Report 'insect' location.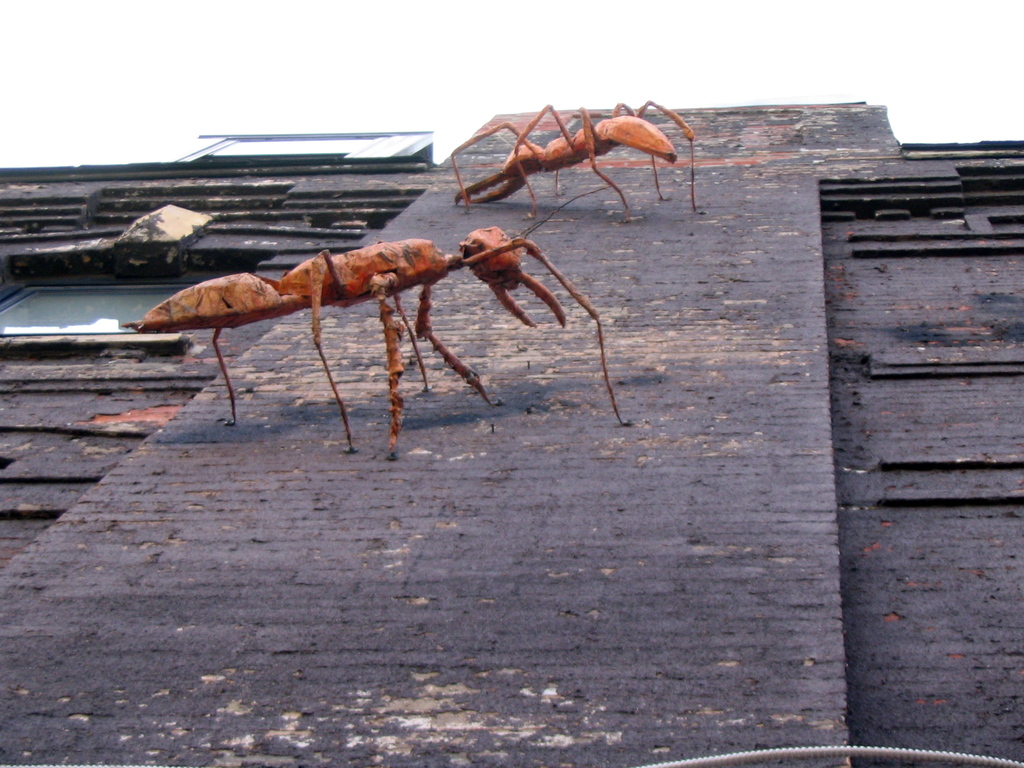
Report: bbox=(116, 188, 637, 461).
